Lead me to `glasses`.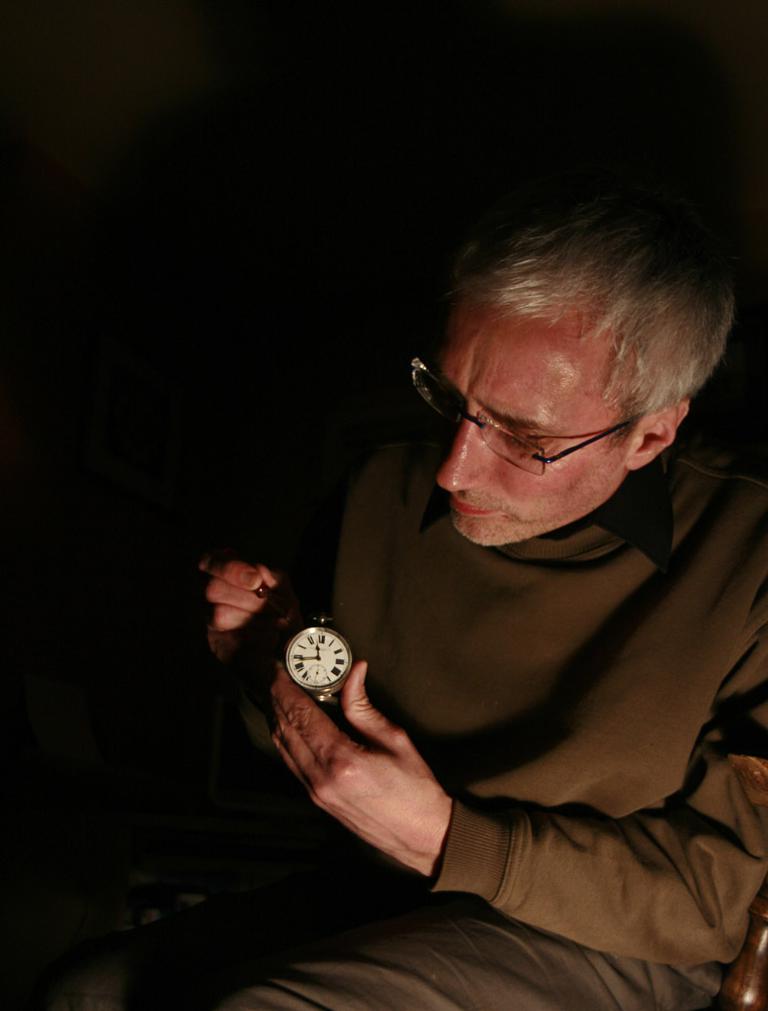
Lead to box(417, 388, 685, 473).
